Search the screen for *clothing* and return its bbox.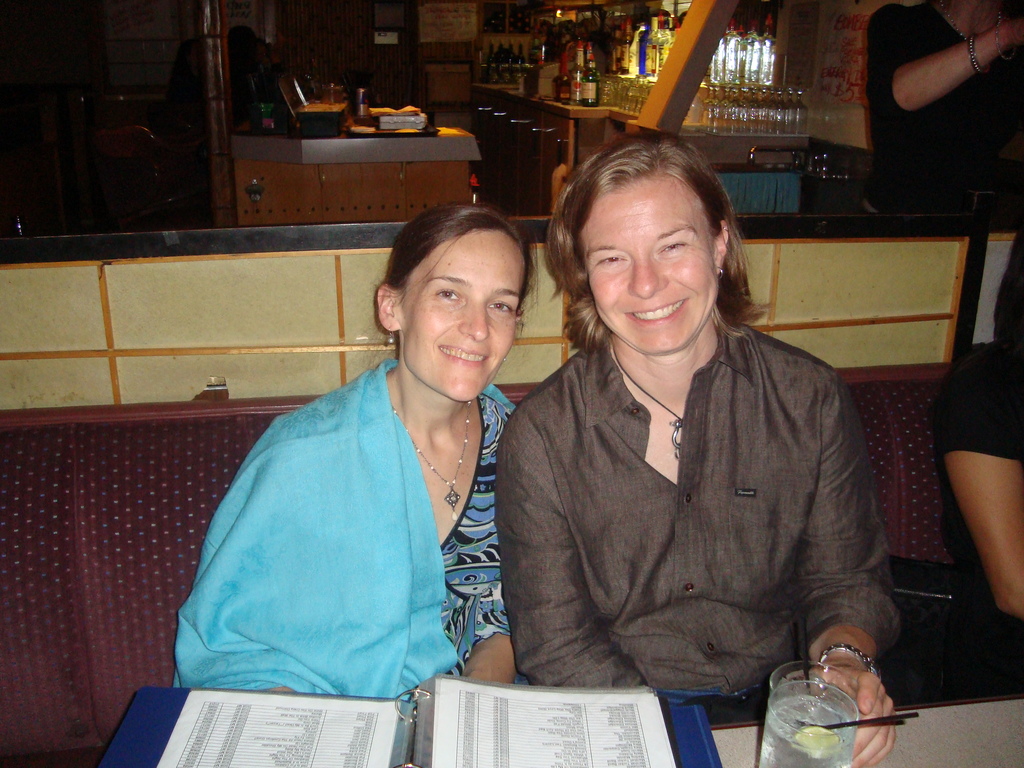
Found: <bbox>935, 339, 1023, 699</bbox>.
